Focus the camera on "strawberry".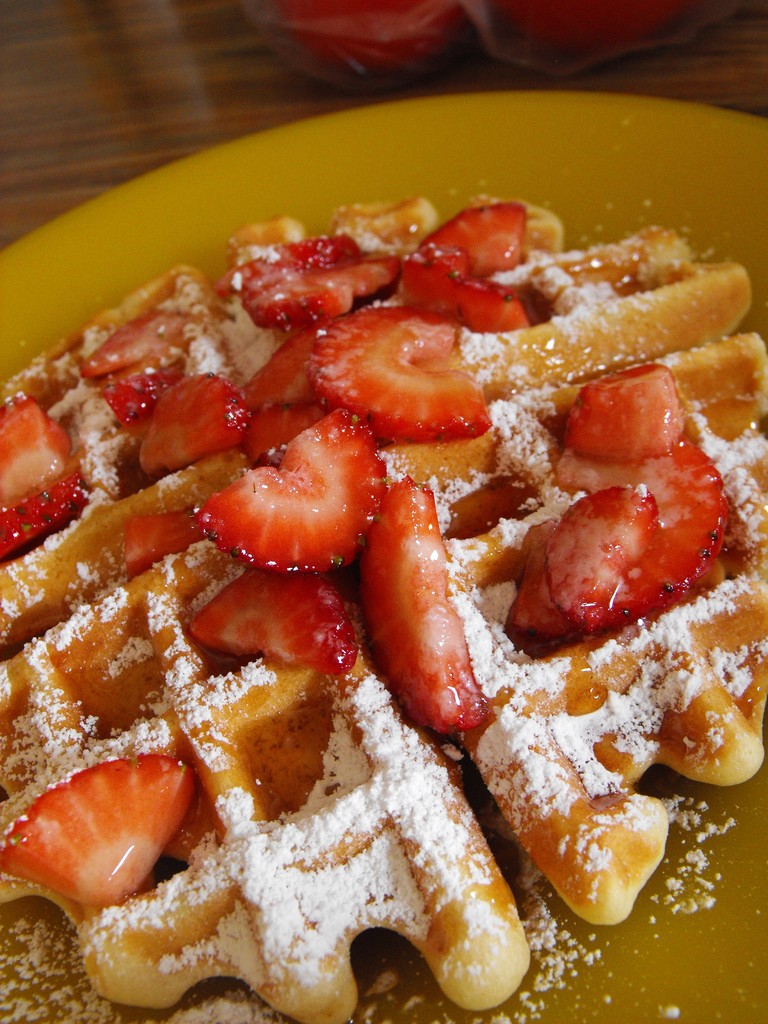
Focus region: (left=543, top=483, right=665, bottom=637).
